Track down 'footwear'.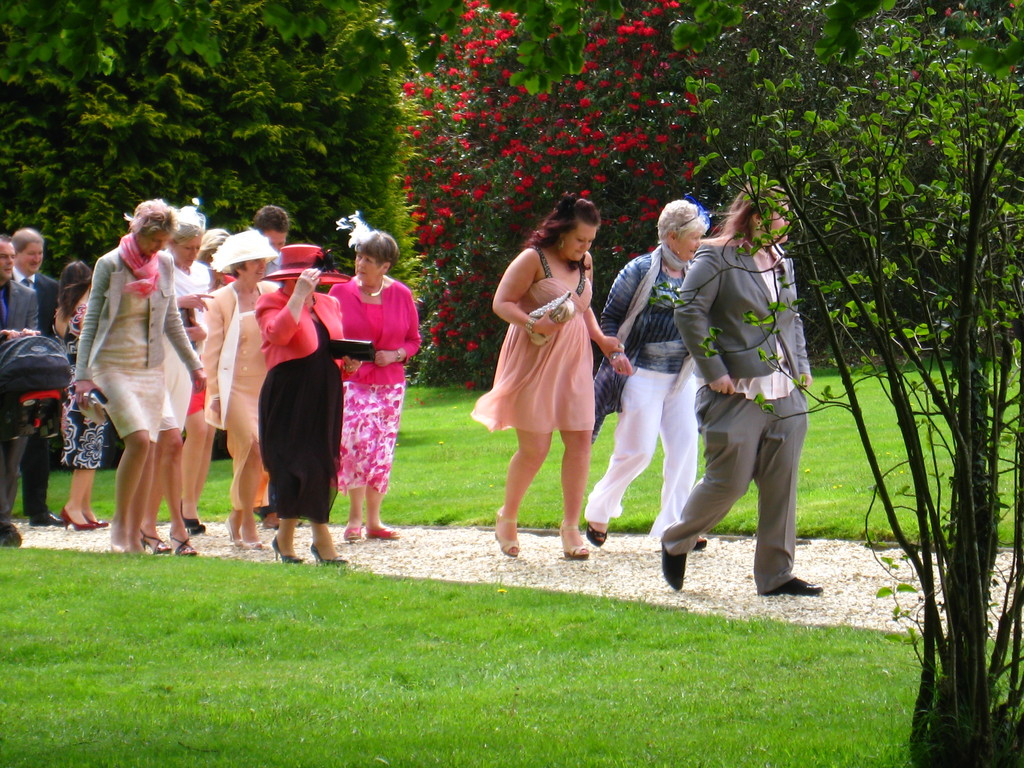
Tracked to left=365, top=525, right=402, bottom=541.
